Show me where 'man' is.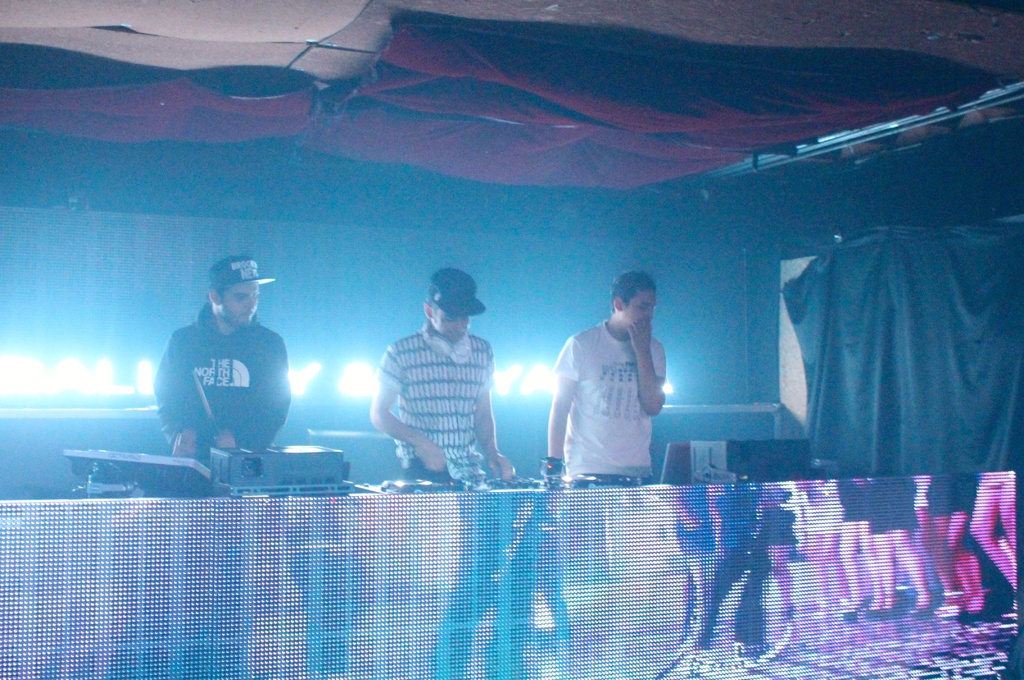
'man' is at select_region(152, 254, 292, 471).
